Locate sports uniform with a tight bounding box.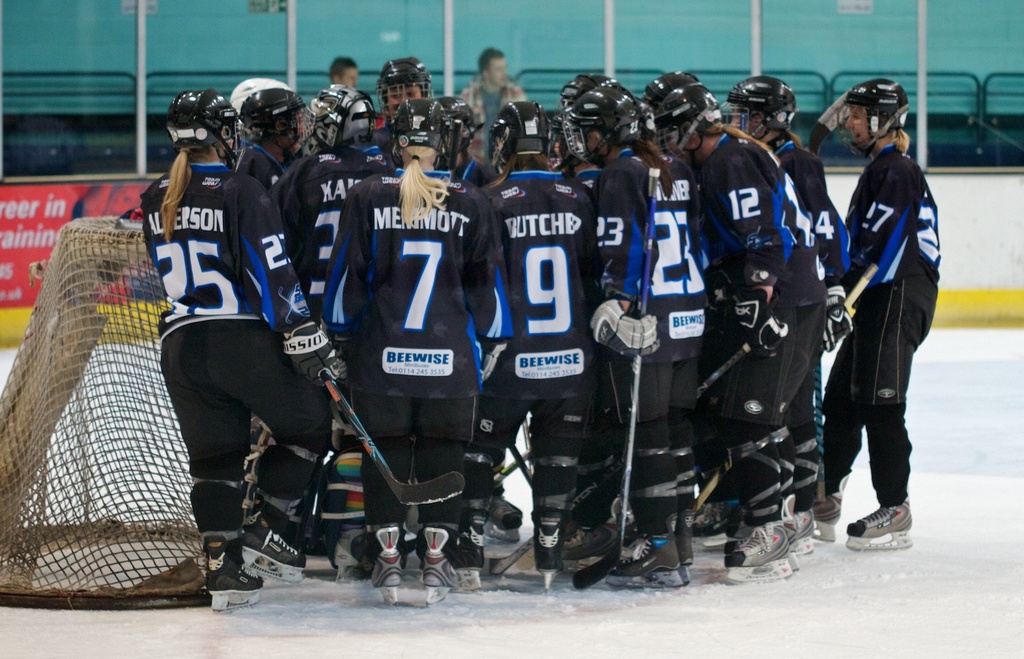
(128, 79, 352, 595).
